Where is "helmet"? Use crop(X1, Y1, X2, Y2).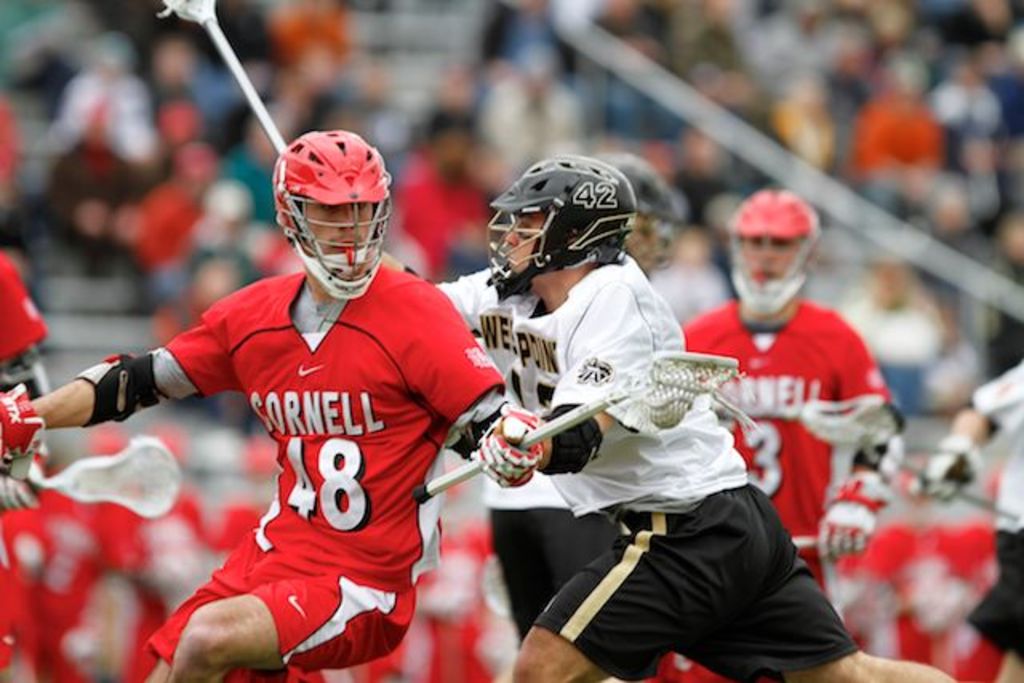
crop(590, 149, 686, 278).
